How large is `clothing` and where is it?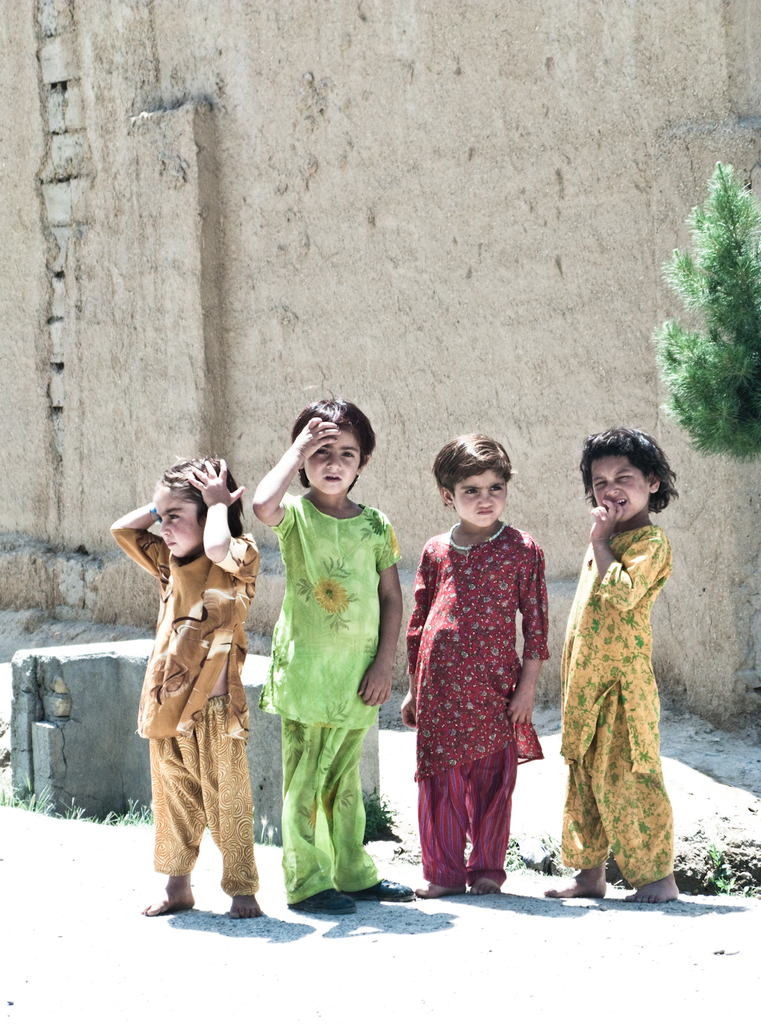
Bounding box: region(404, 522, 551, 890).
